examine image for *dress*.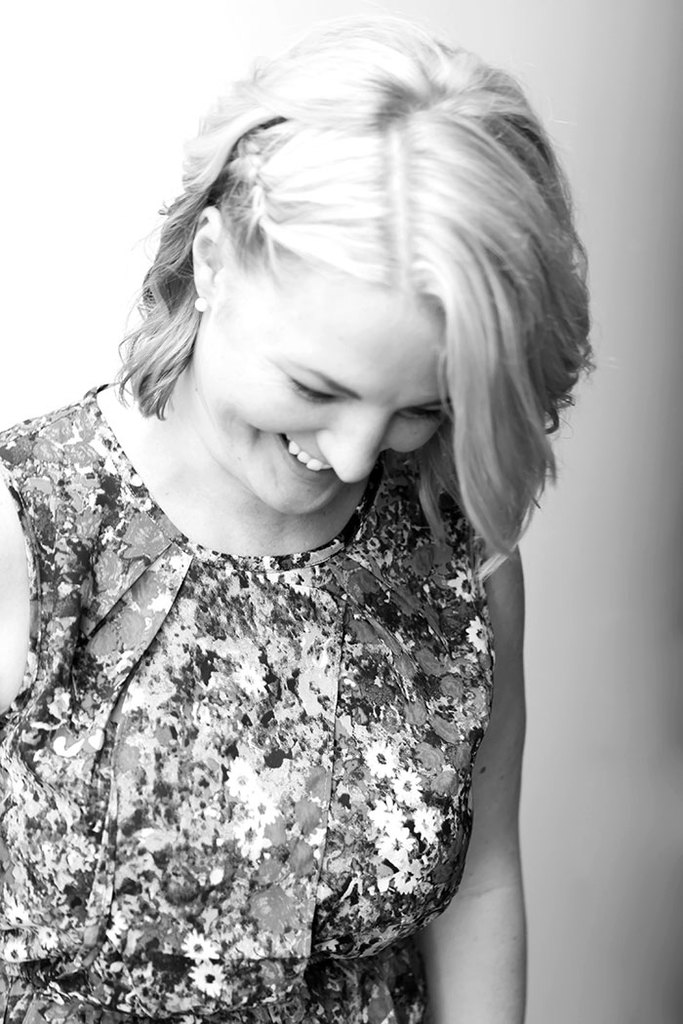
Examination result: <box>12,304,607,999</box>.
